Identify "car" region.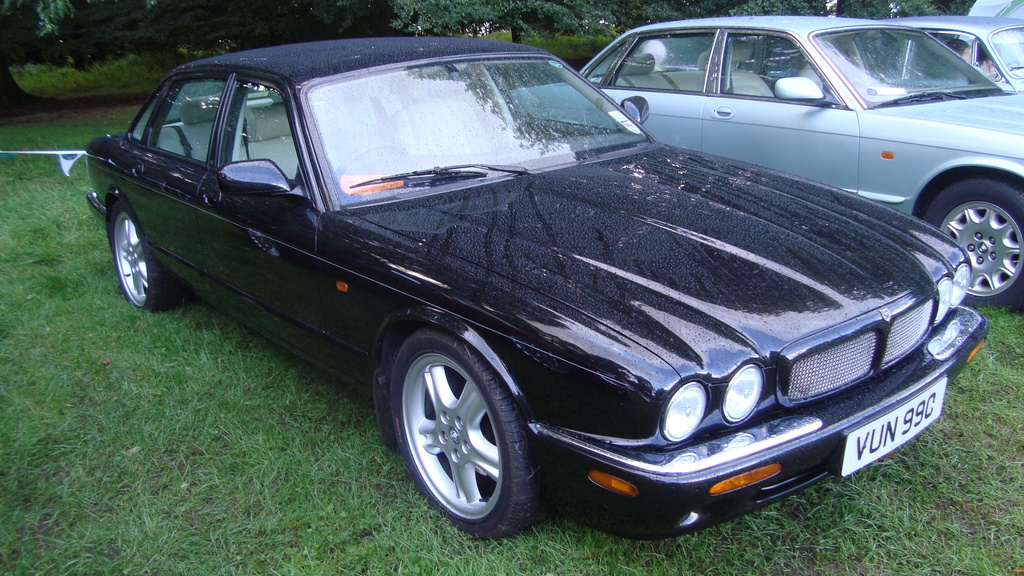
Region: [x1=865, y1=8, x2=1023, y2=101].
